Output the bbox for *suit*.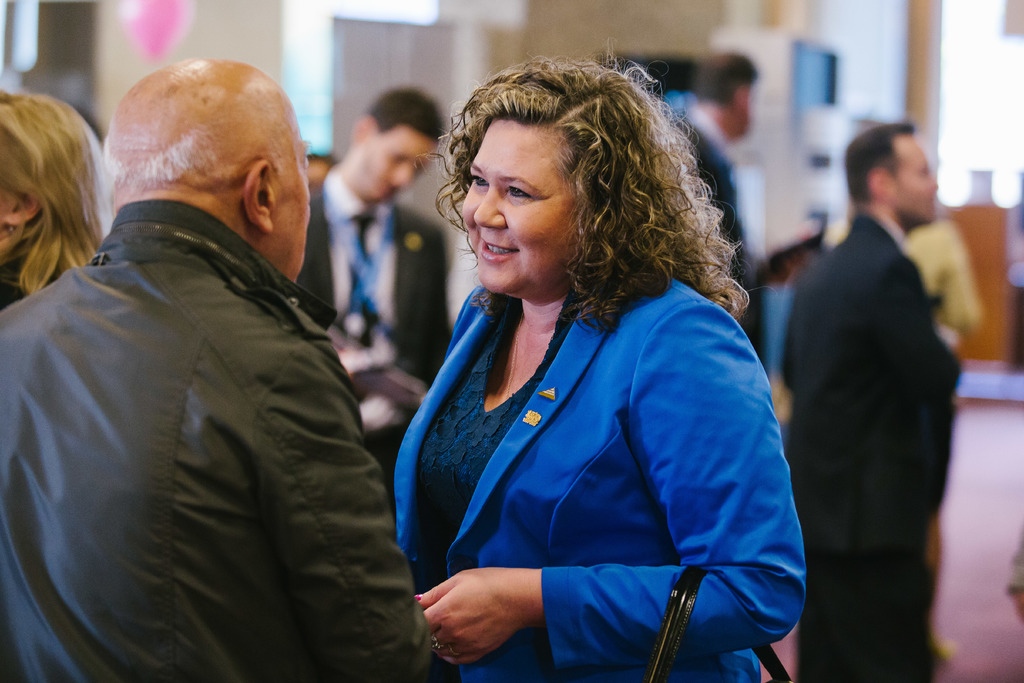
(x1=675, y1=106, x2=737, y2=293).
